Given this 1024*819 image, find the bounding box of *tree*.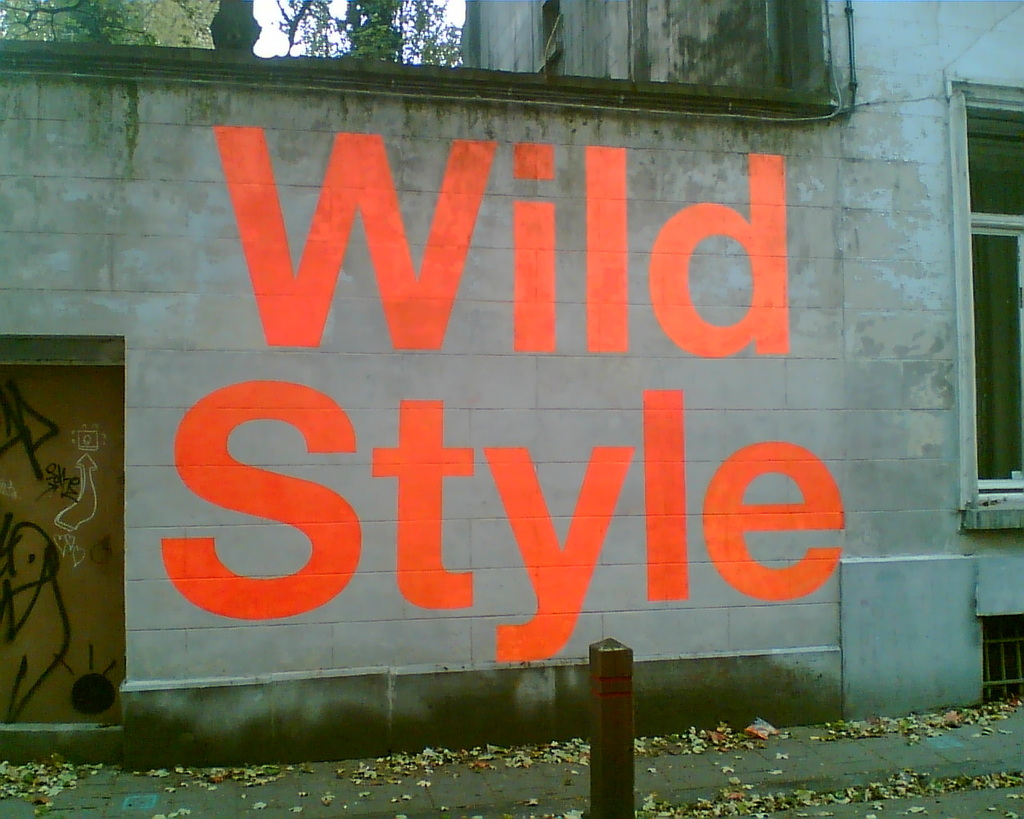
{"left": 204, "top": 0, "right": 264, "bottom": 58}.
